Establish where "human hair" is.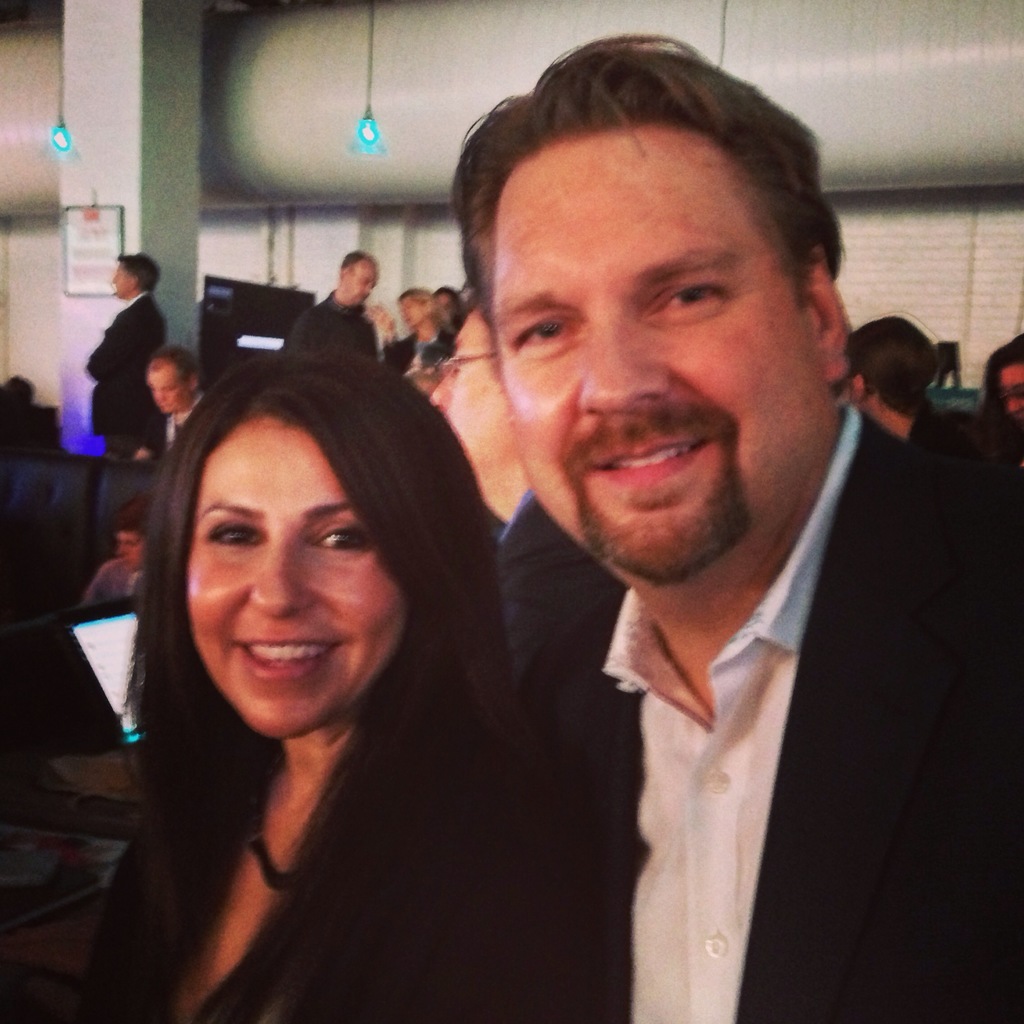
Established at (left=845, top=312, right=941, bottom=426).
